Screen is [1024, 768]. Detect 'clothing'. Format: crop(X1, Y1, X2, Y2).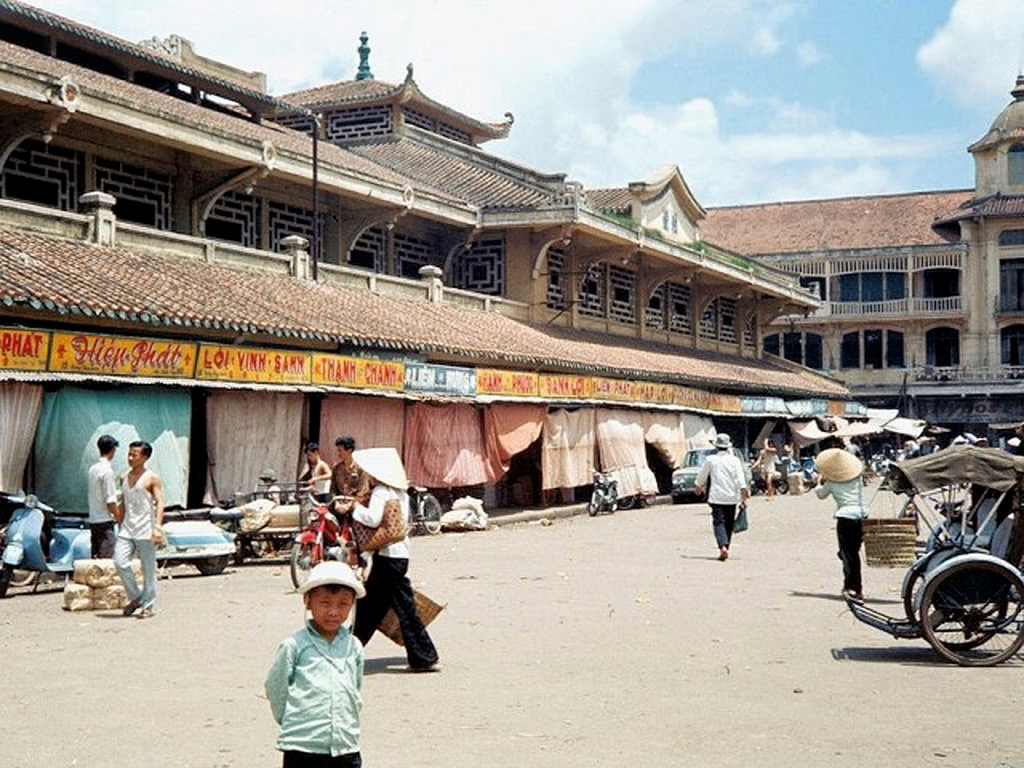
crop(276, 622, 358, 767).
